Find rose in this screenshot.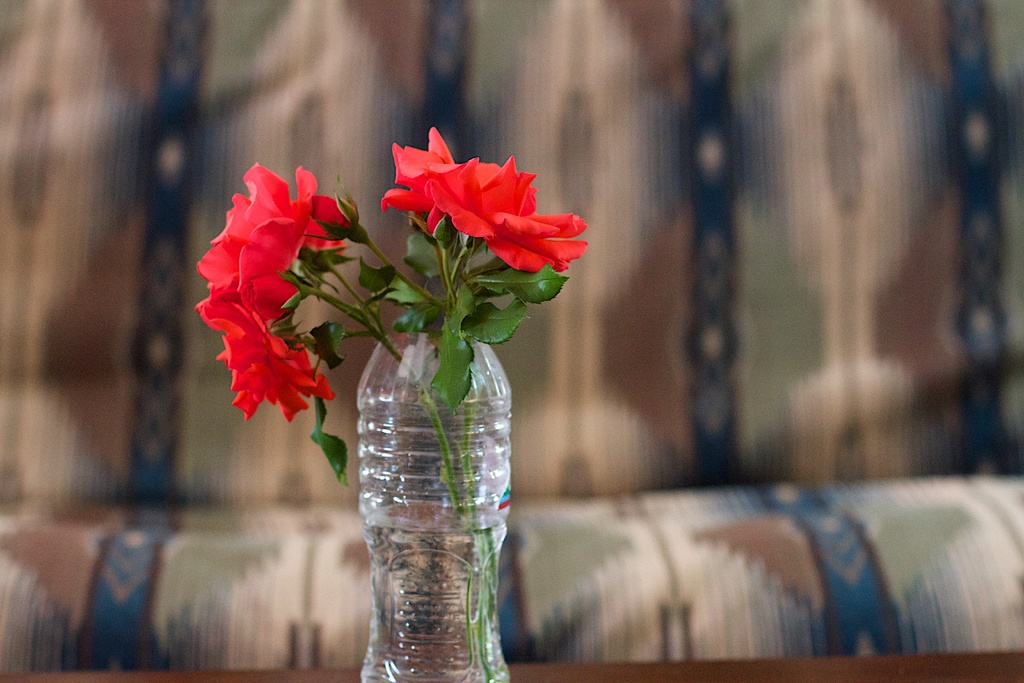
The bounding box for rose is (x1=311, y1=195, x2=364, y2=242).
